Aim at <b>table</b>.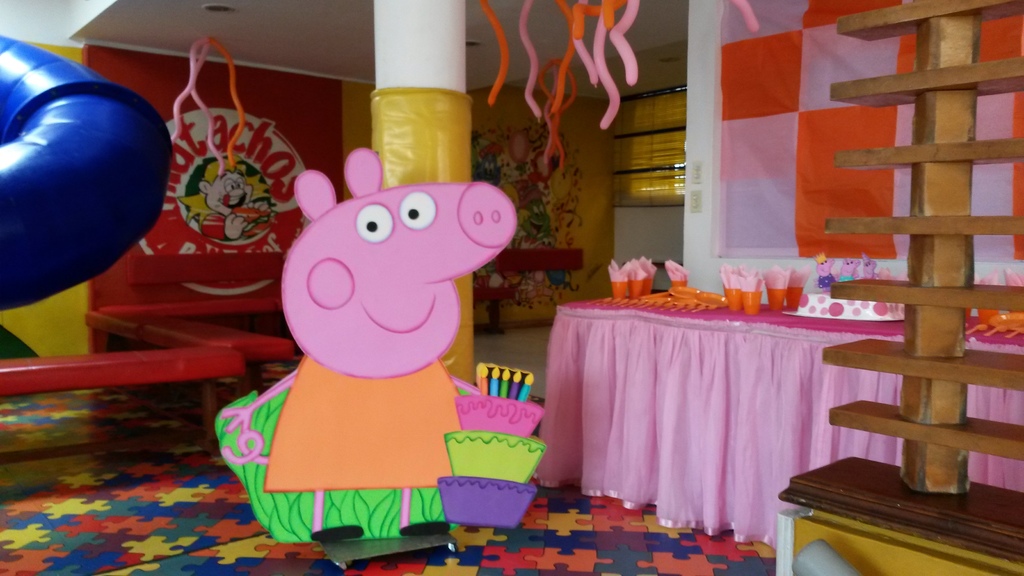
Aimed at <region>531, 280, 897, 548</region>.
